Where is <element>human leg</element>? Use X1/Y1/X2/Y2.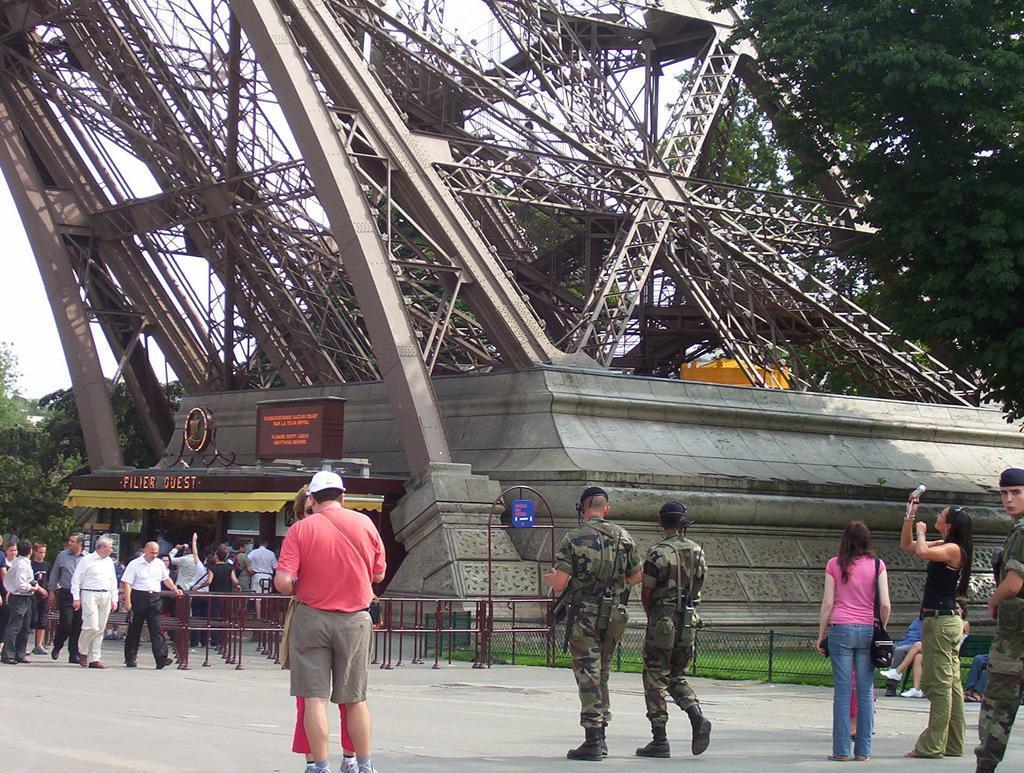
632/617/713/761.
